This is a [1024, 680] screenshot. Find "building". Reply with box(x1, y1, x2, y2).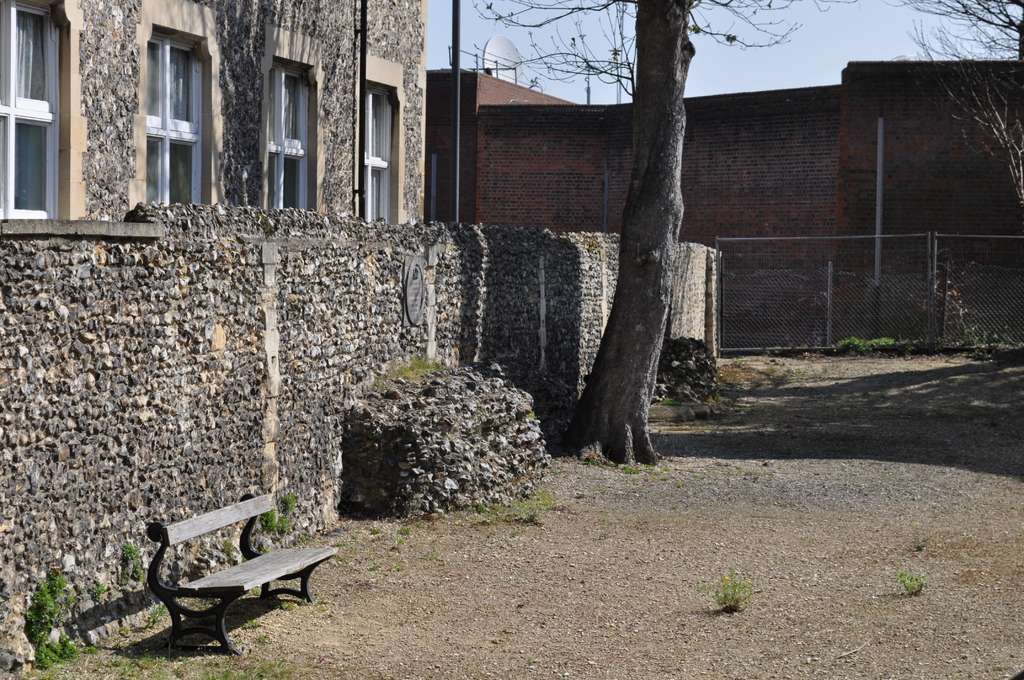
box(417, 59, 1023, 355).
